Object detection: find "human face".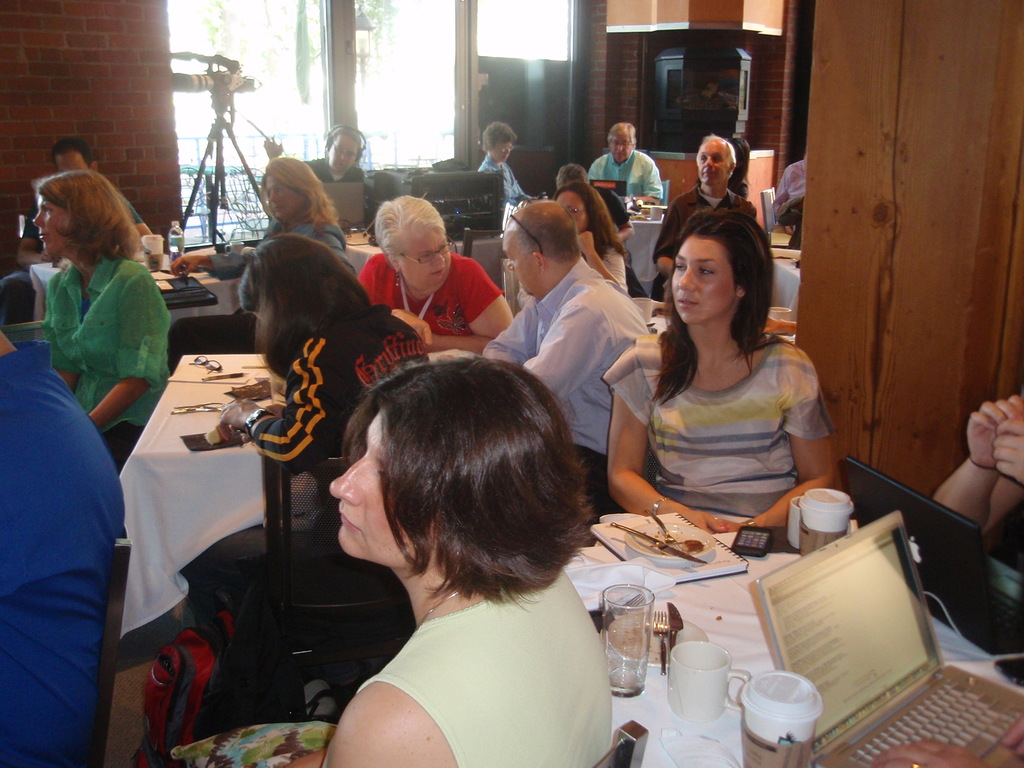
box=[502, 233, 543, 297].
